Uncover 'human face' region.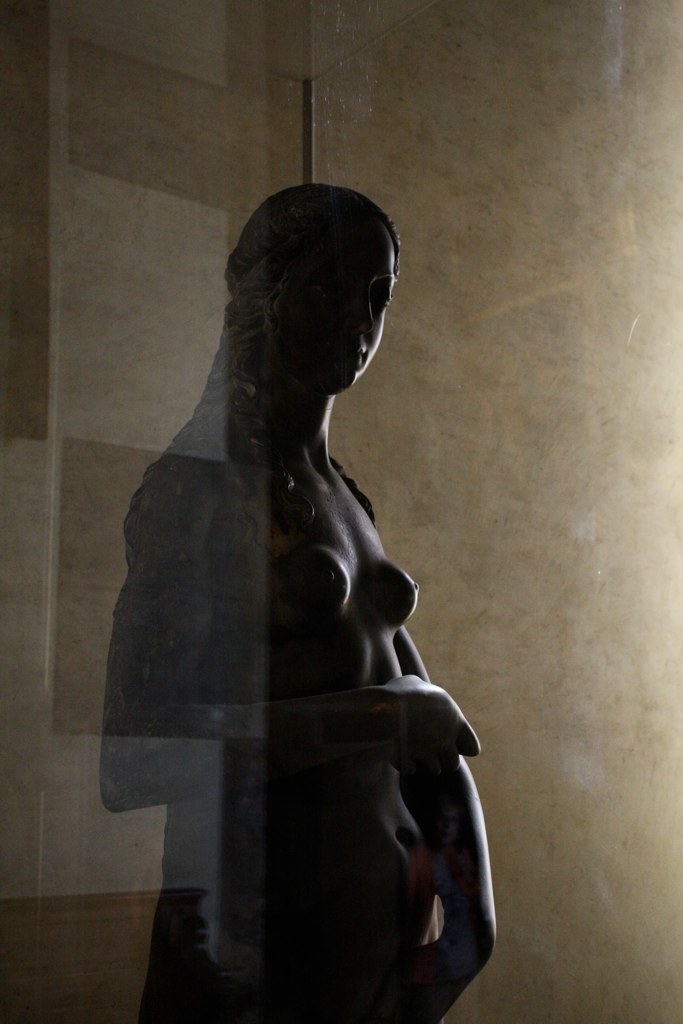
Uncovered: Rect(278, 229, 396, 391).
